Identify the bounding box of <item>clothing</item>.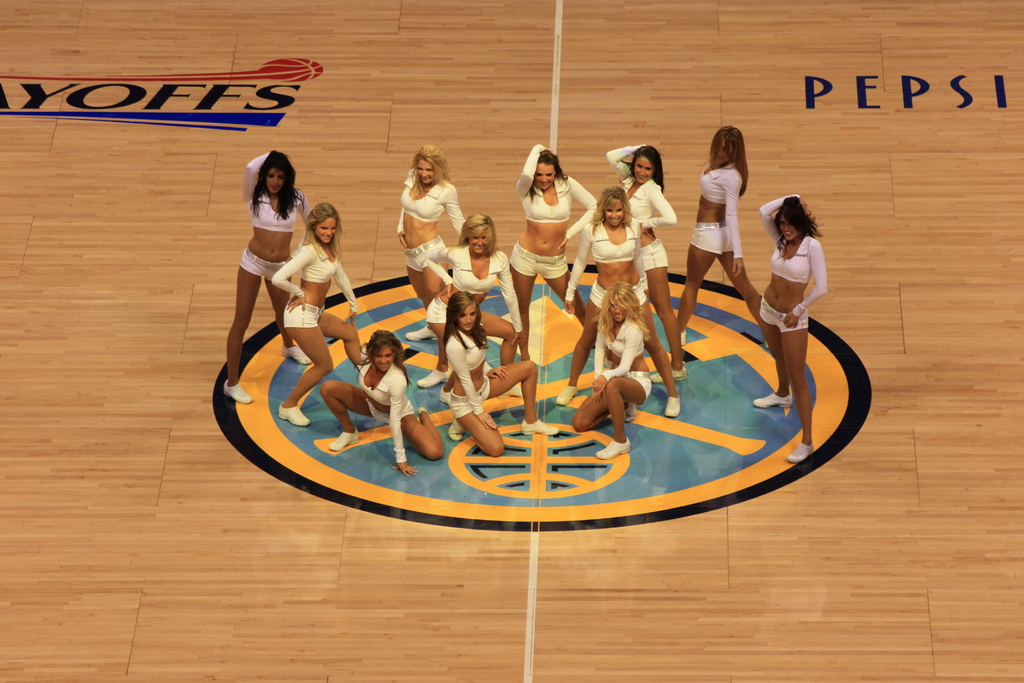
locate(754, 298, 809, 336).
